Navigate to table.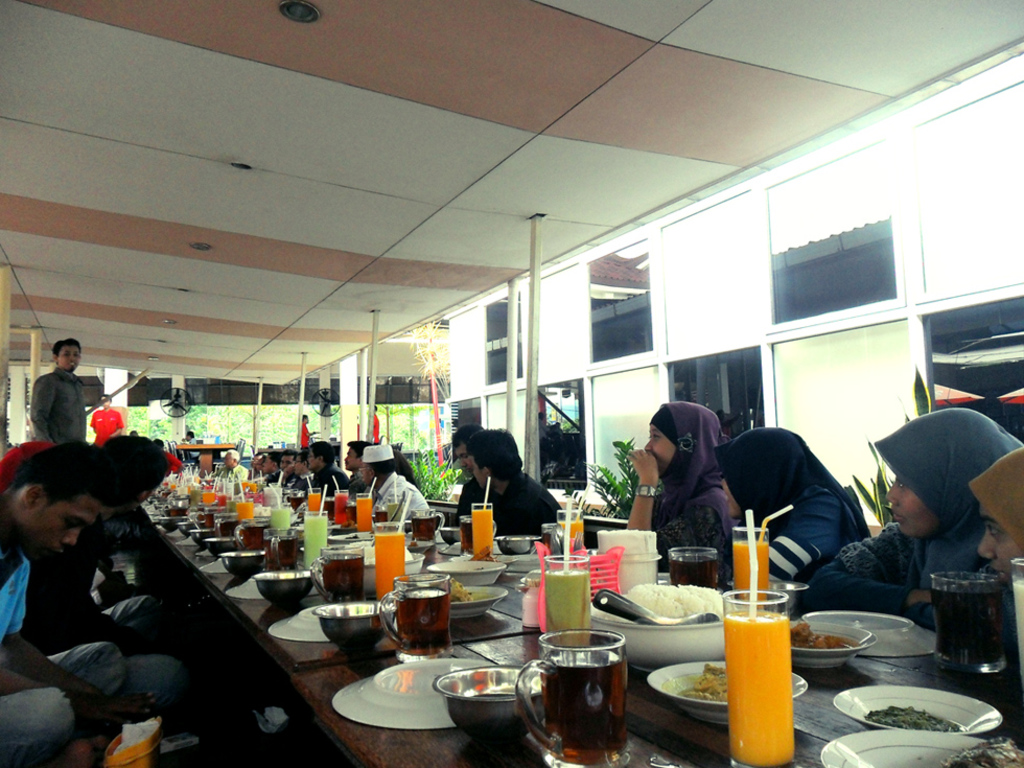
Navigation target: box(222, 542, 874, 760).
